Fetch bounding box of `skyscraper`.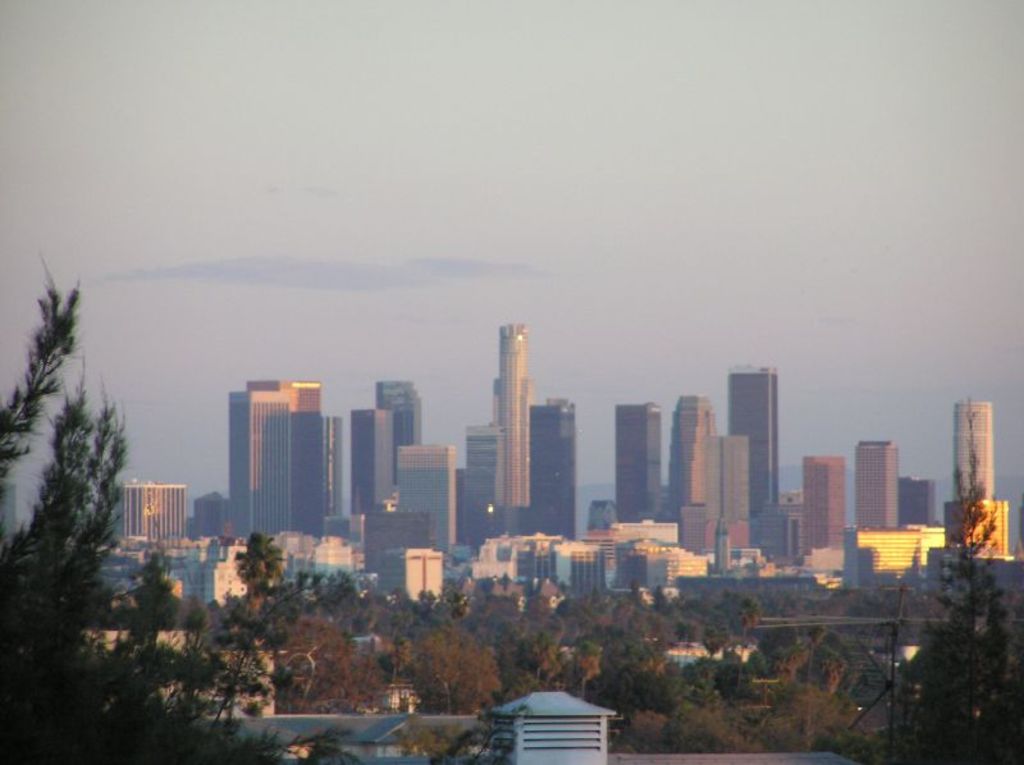
Bbox: l=663, t=391, r=730, b=521.
